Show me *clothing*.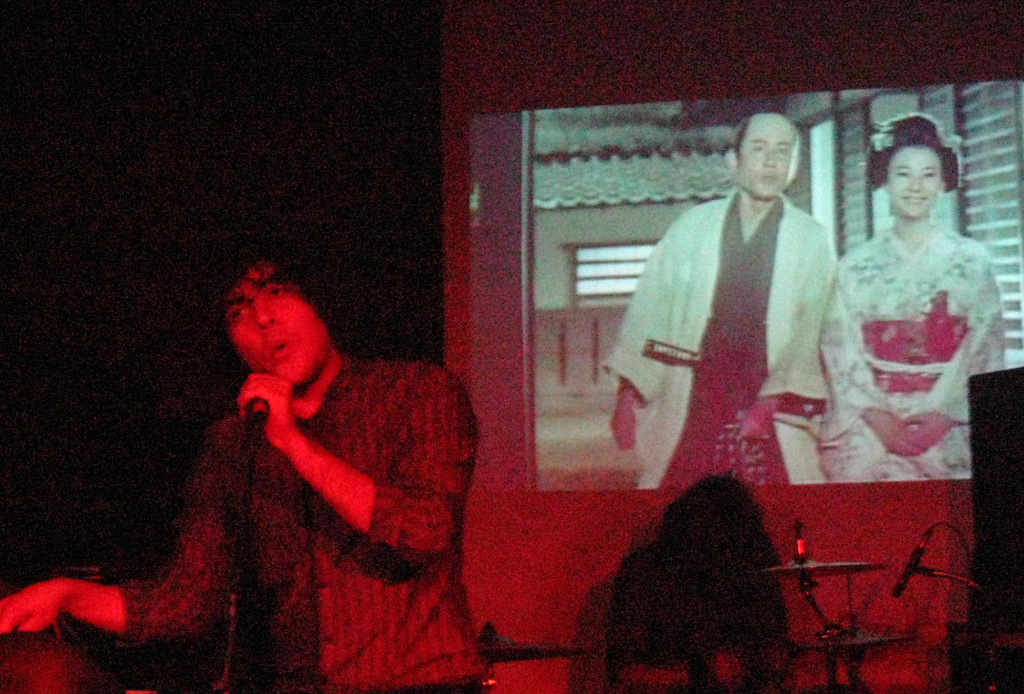
*clothing* is here: 102,339,490,693.
